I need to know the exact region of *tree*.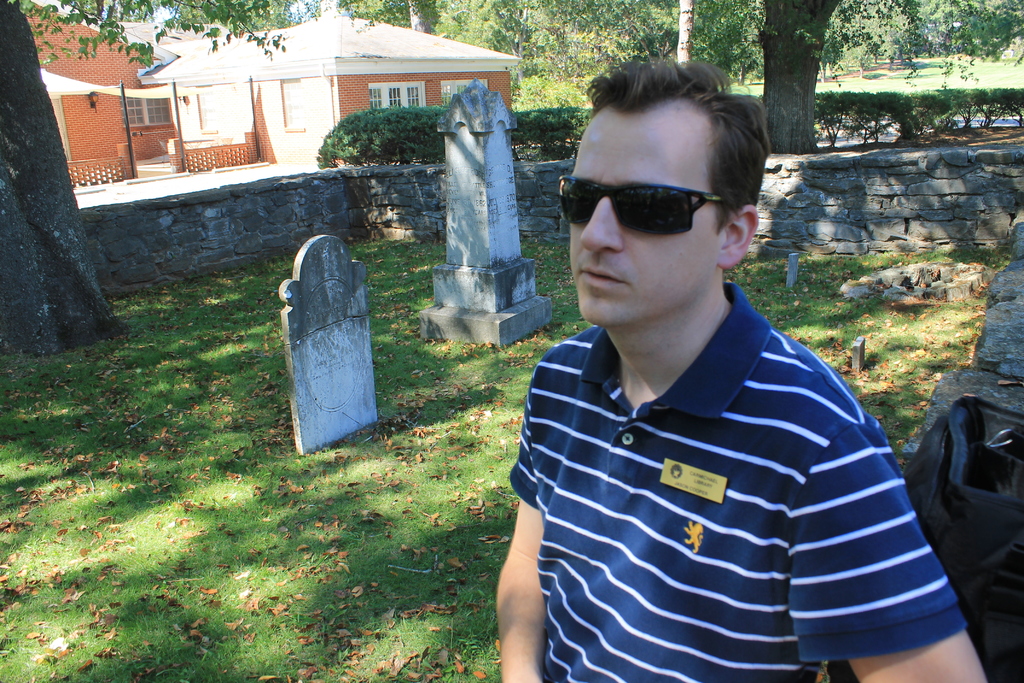
Region: locate(0, 0, 282, 359).
